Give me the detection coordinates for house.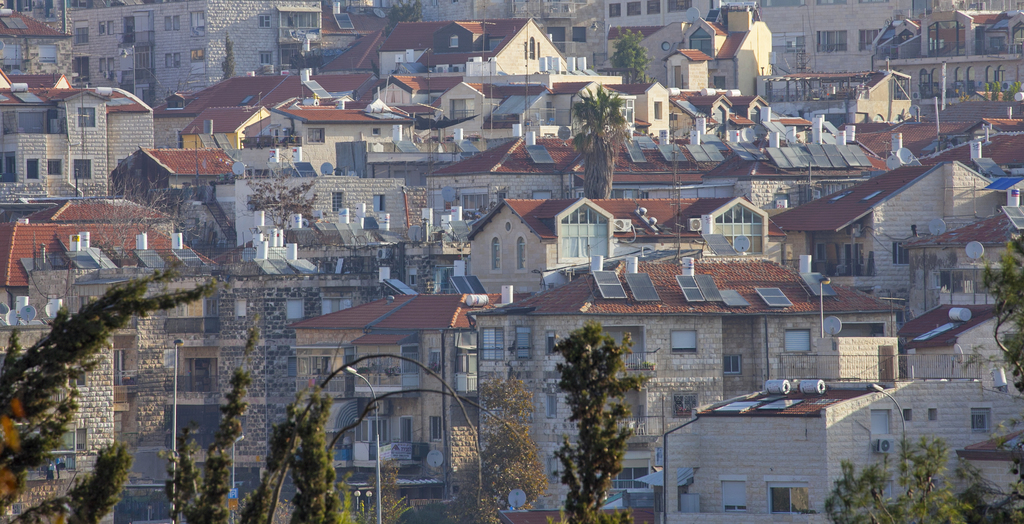
detection(236, 166, 424, 240).
